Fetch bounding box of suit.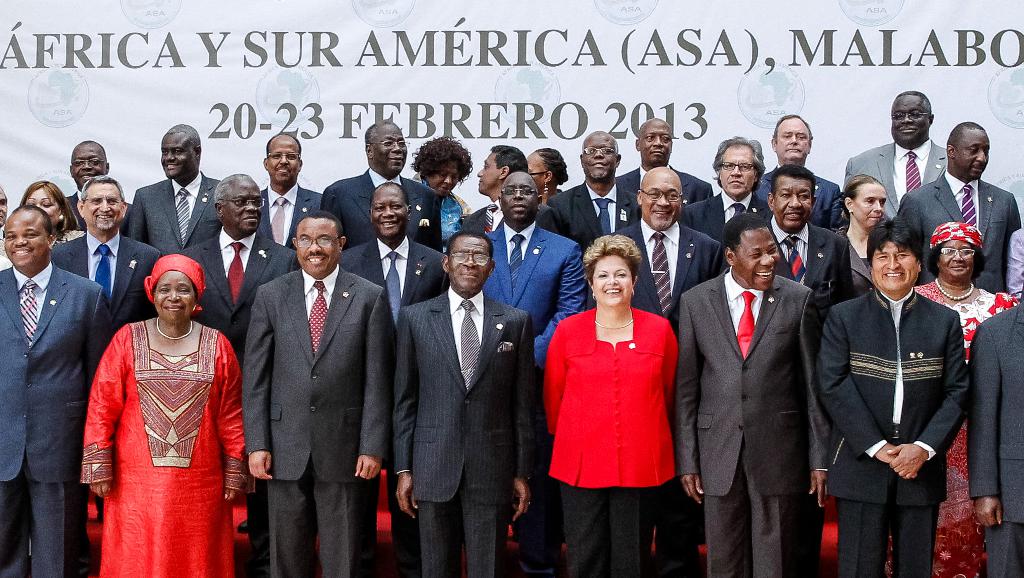
Bbox: (412, 171, 474, 243).
